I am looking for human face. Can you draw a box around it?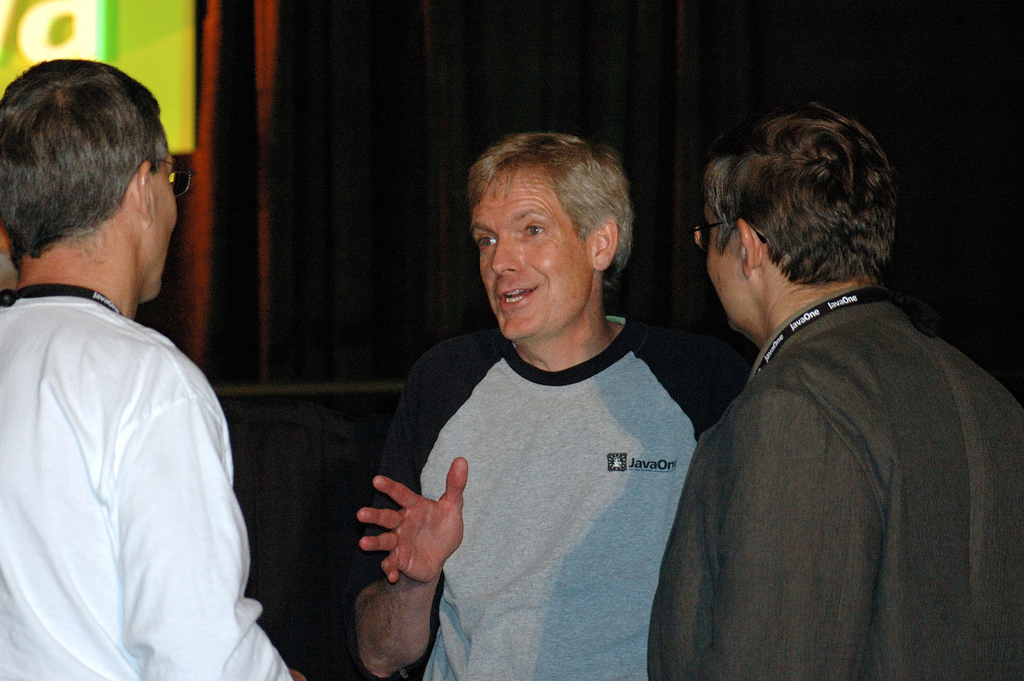
Sure, the bounding box is BBox(140, 142, 179, 293).
